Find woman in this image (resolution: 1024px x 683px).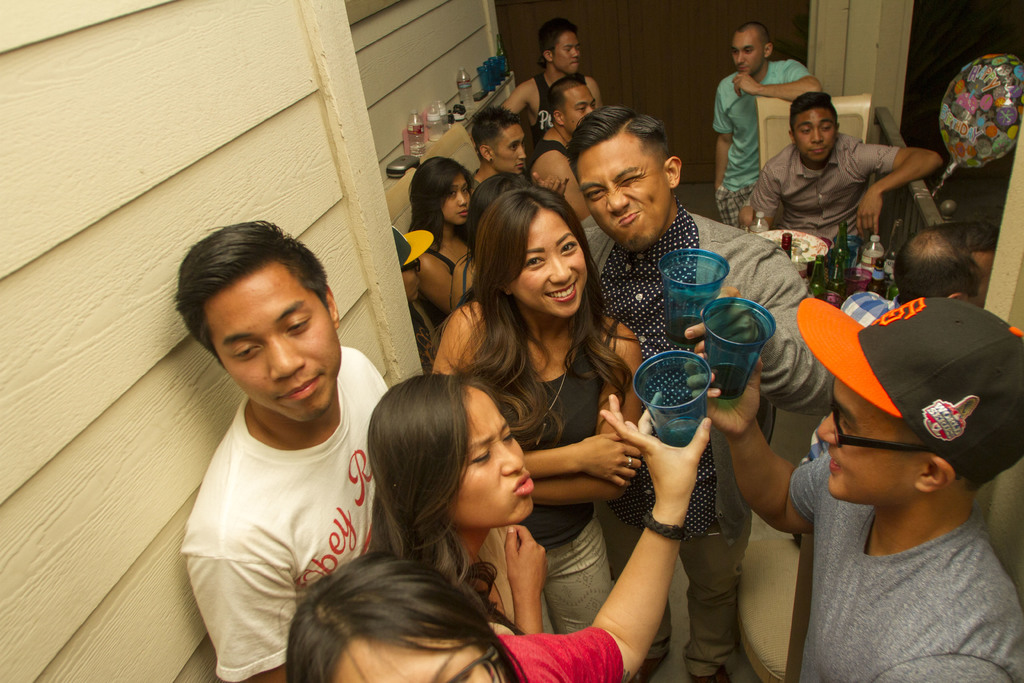
x1=451 y1=167 x2=540 y2=316.
